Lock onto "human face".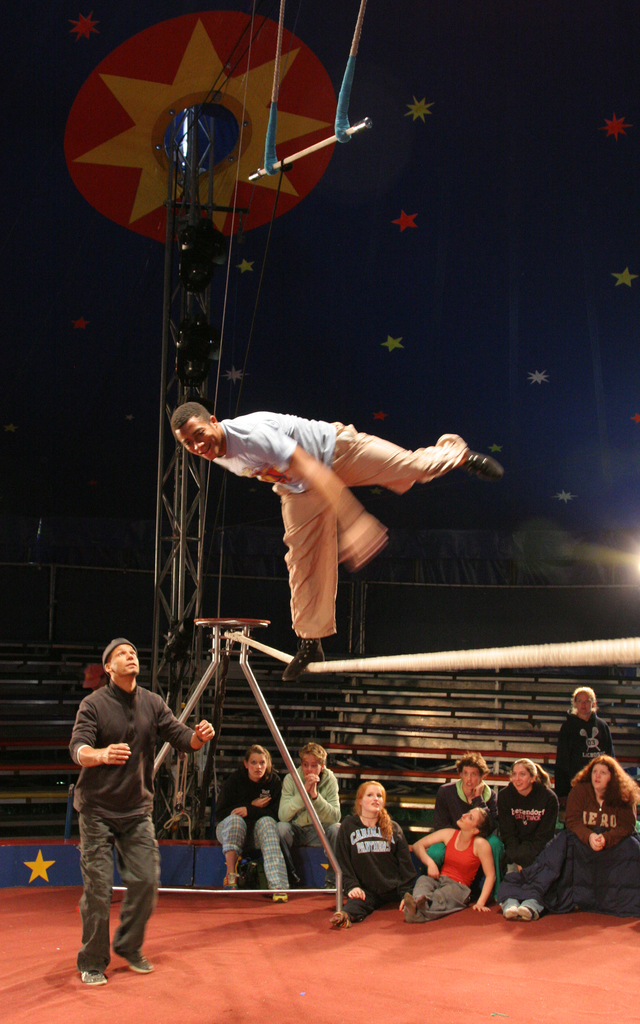
Locked: rect(108, 641, 141, 675).
